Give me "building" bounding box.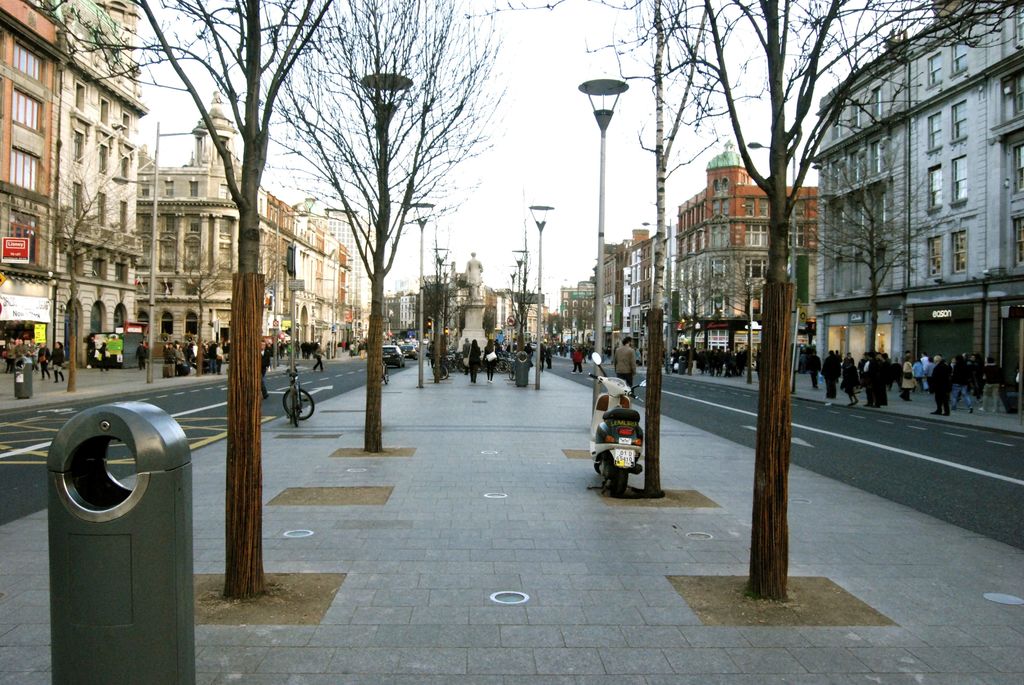
675 136 818 350.
